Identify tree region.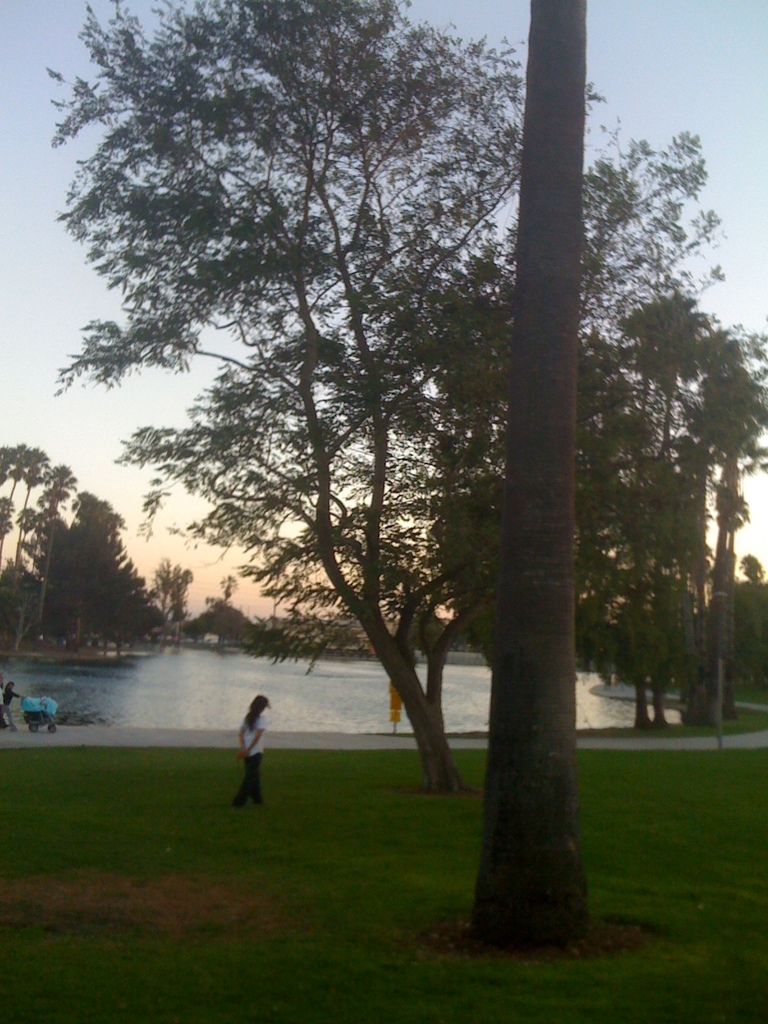
Region: (471, 0, 596, 952).
